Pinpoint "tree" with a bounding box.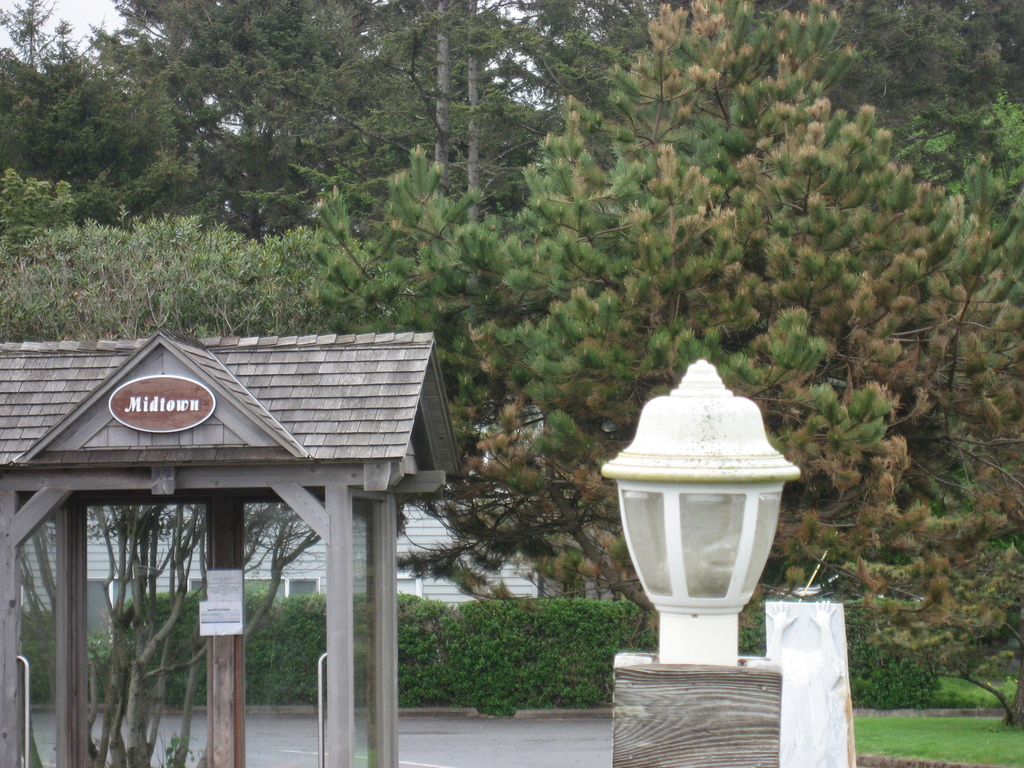
<box>0,171,319,767</box>.
